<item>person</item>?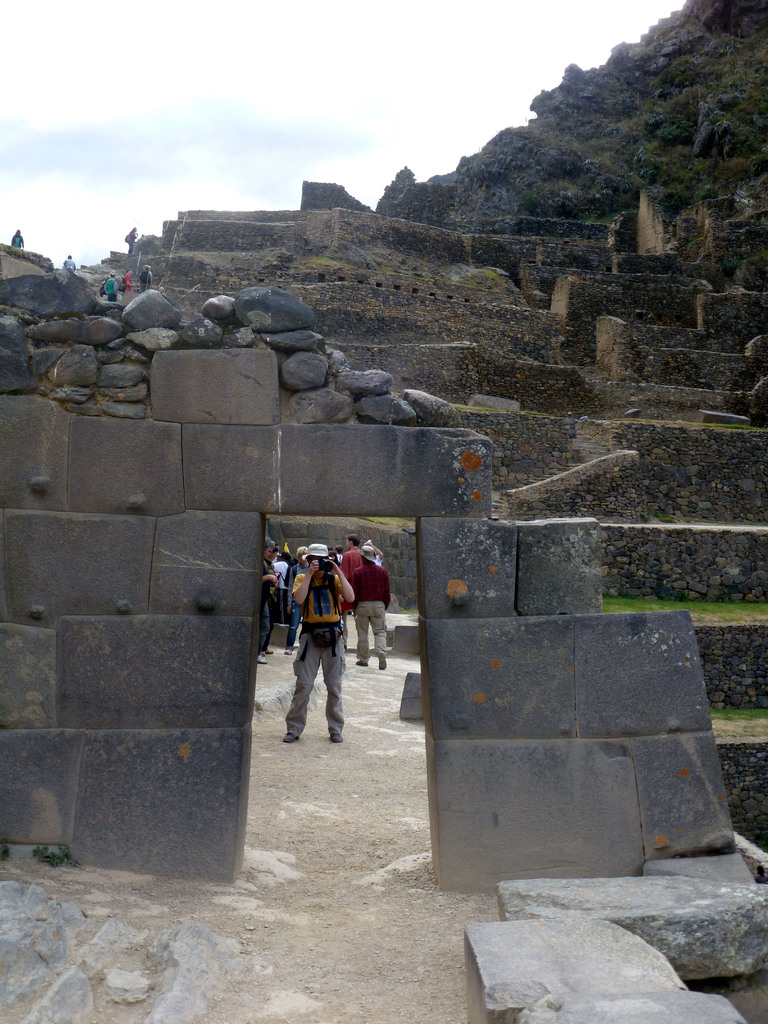
bbox=[350, 545, 389, 670]
